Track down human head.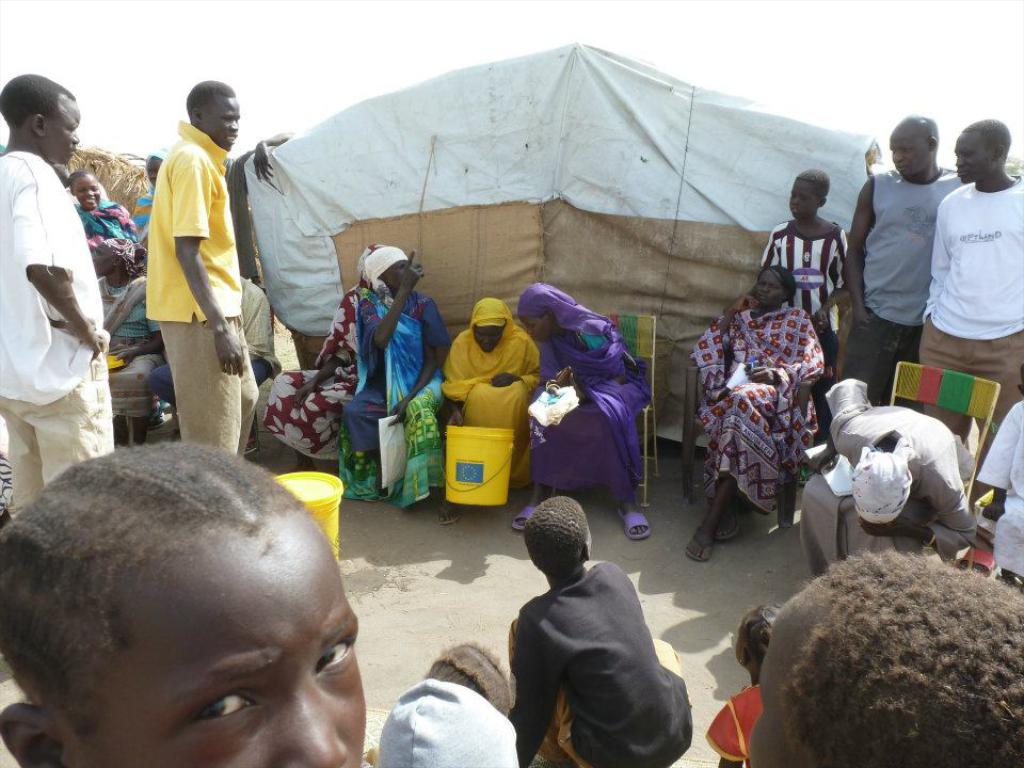
Tracked to bbox(470, 299, 511, 349).
